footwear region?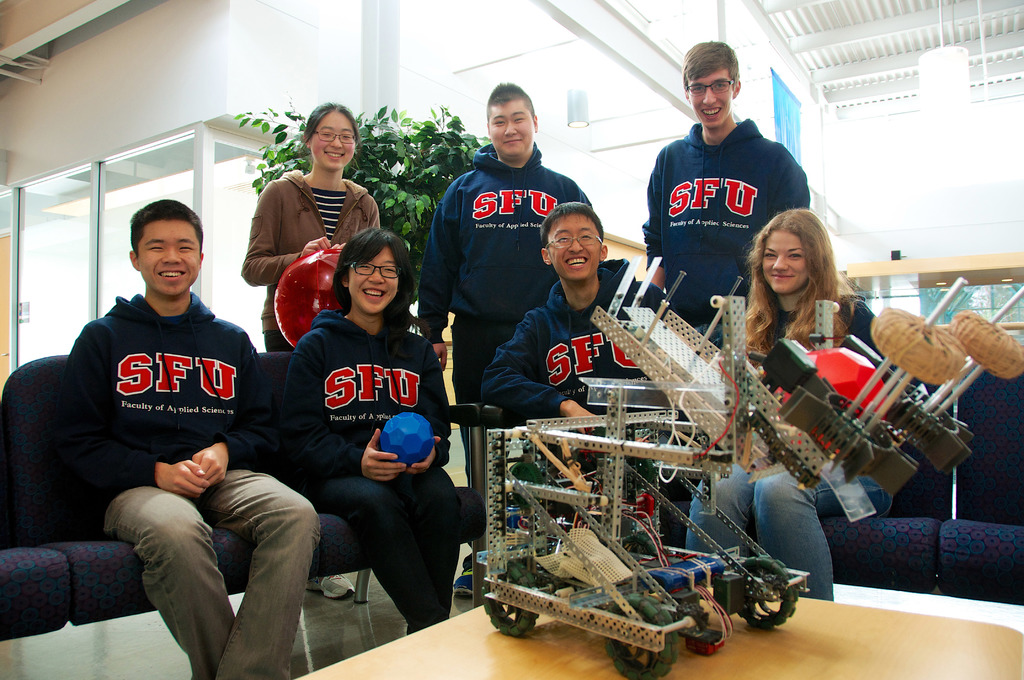
452,562,475,599
